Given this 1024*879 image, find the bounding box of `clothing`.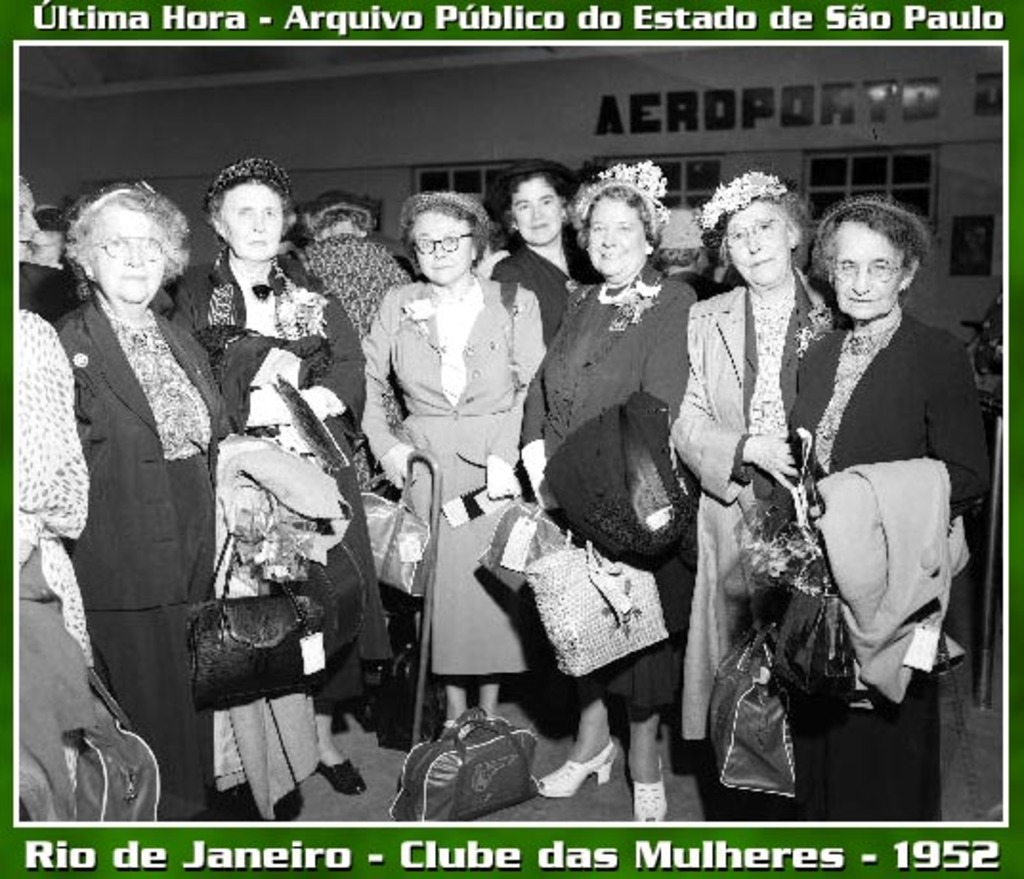
(left=160, top=250, right=392, bottom=711).
